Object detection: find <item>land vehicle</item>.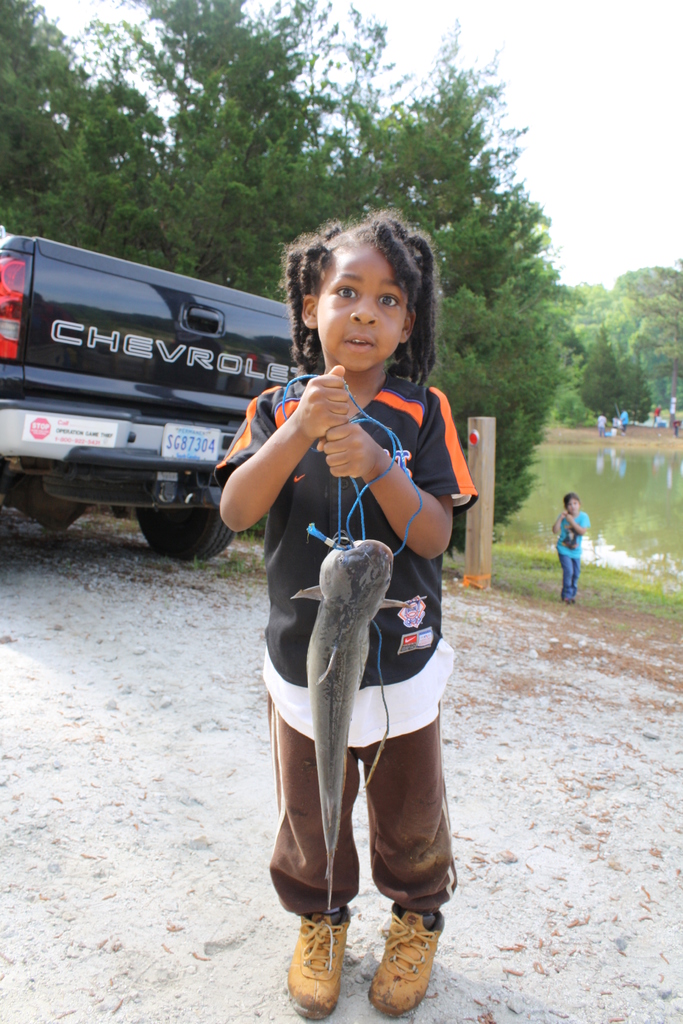
[x1=1, y1=220, x2=330, y2=562].
